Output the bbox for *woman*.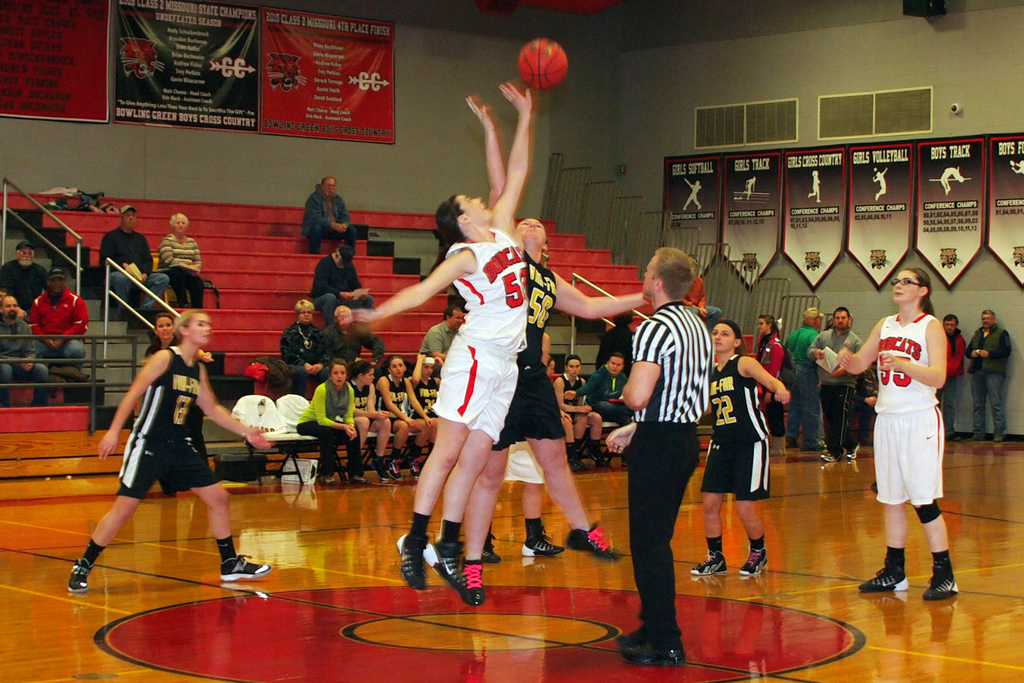
347/355/398/489.
